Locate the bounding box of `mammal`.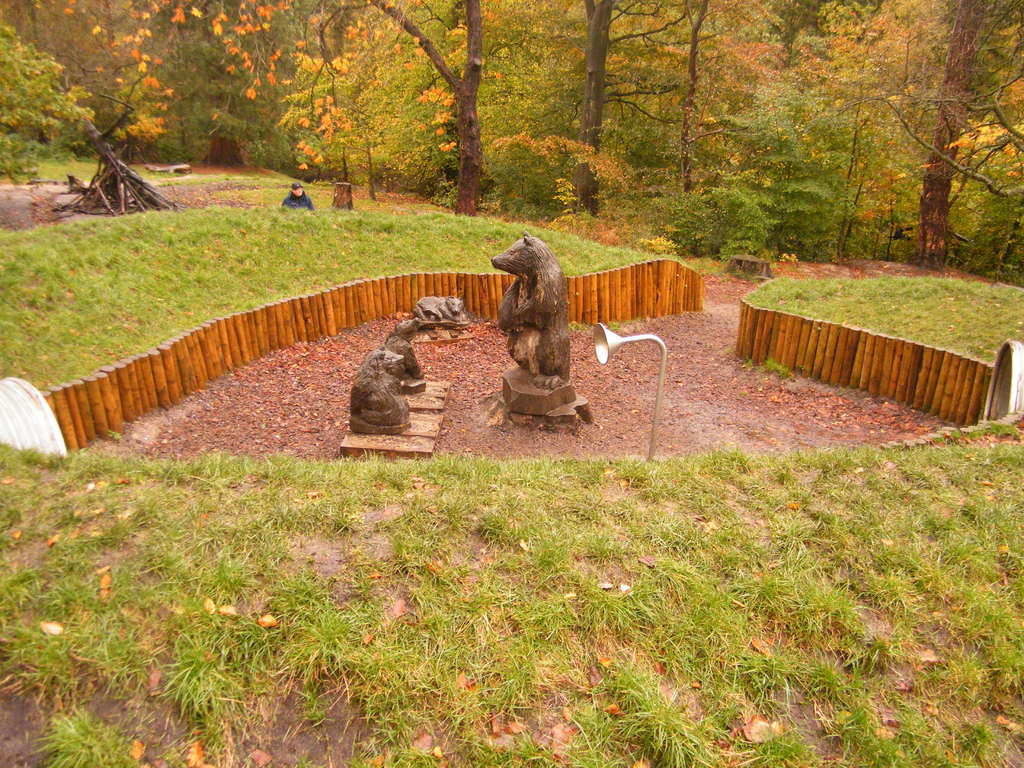
Bounding box: left=382, top=320, right=428, bottom=382.
